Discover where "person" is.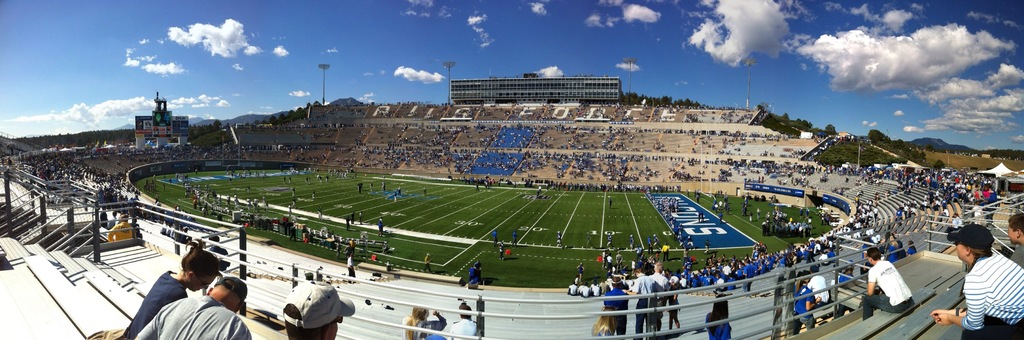
Discovered at bbox=[927, 221, 1023, 338].
